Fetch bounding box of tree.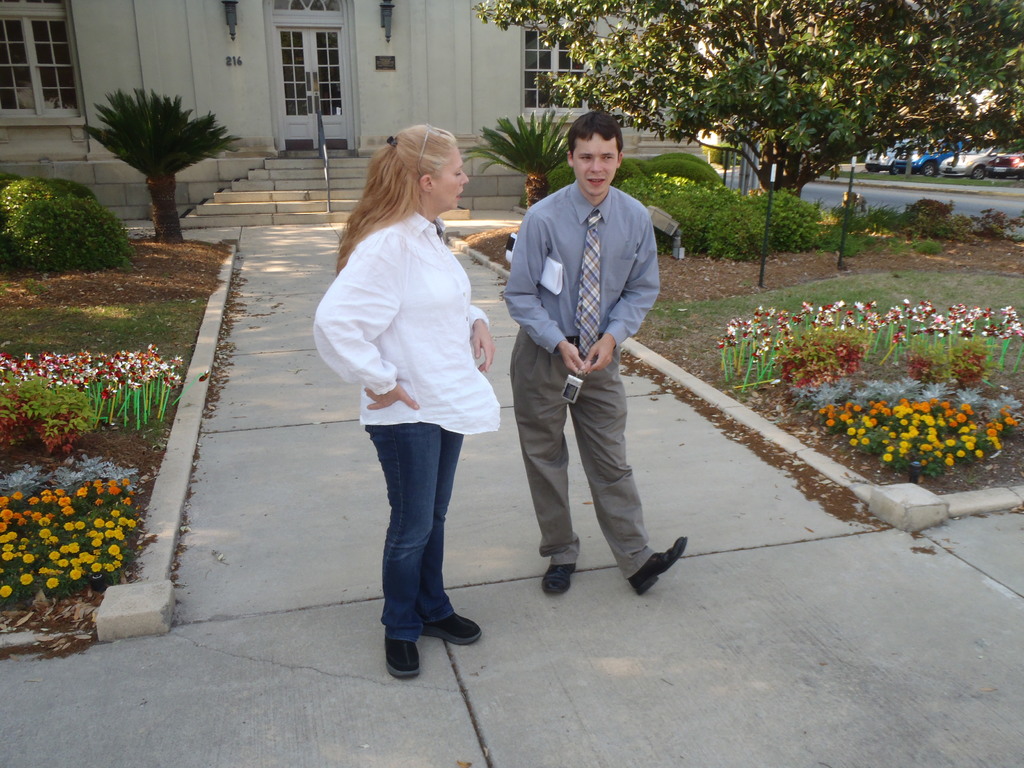
Bbox: (0, 171, 152, 268).
